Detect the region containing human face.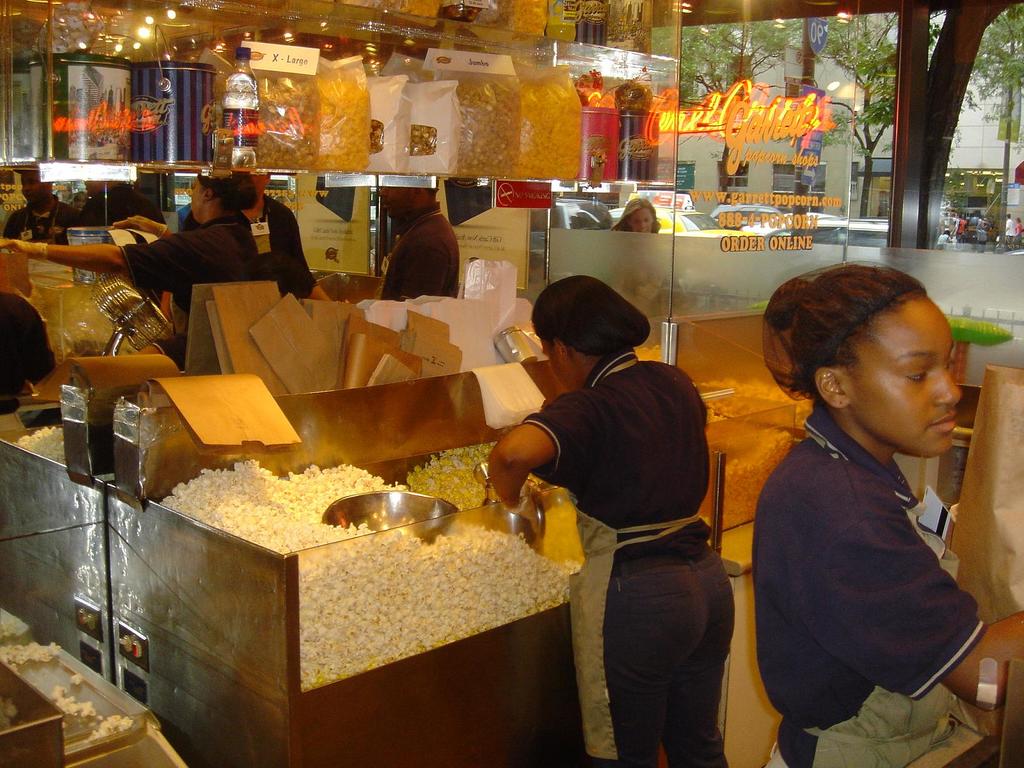
536:333:565:393.
